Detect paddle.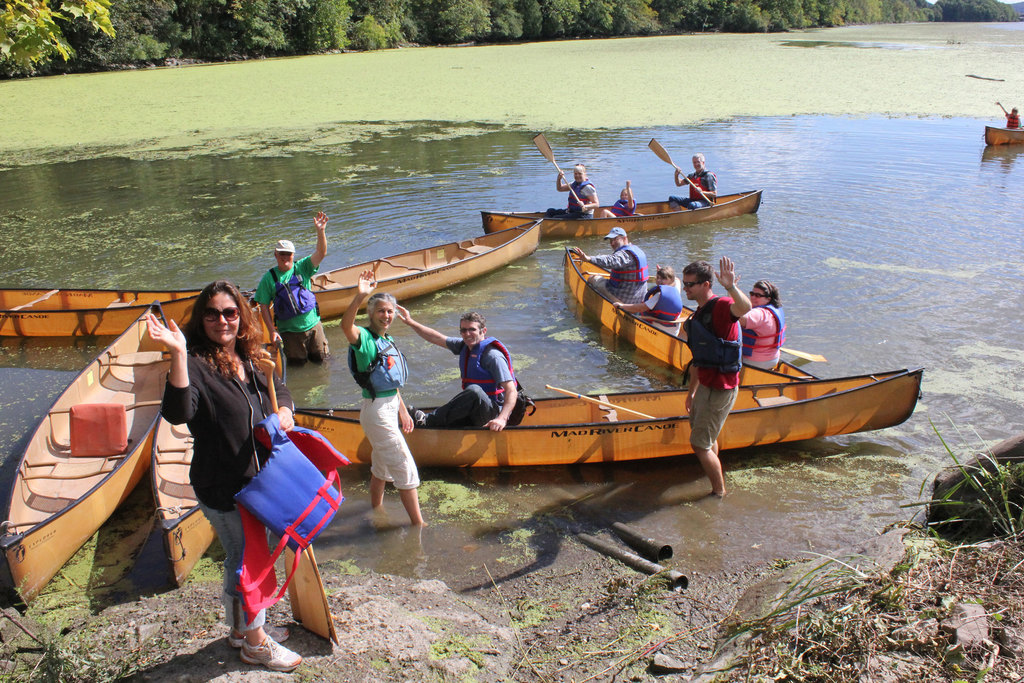
Detected at bbox=[650, 140, 712, 206].
